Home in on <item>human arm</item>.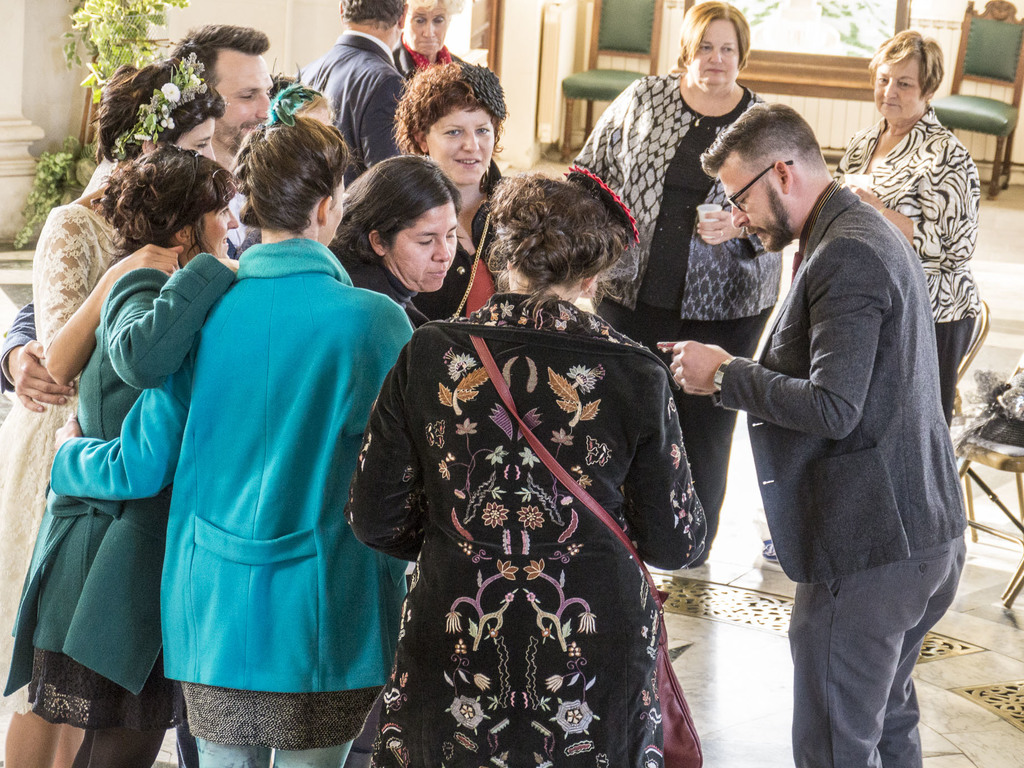
Homed in at <region>40, 335, 221, 502</region>.
